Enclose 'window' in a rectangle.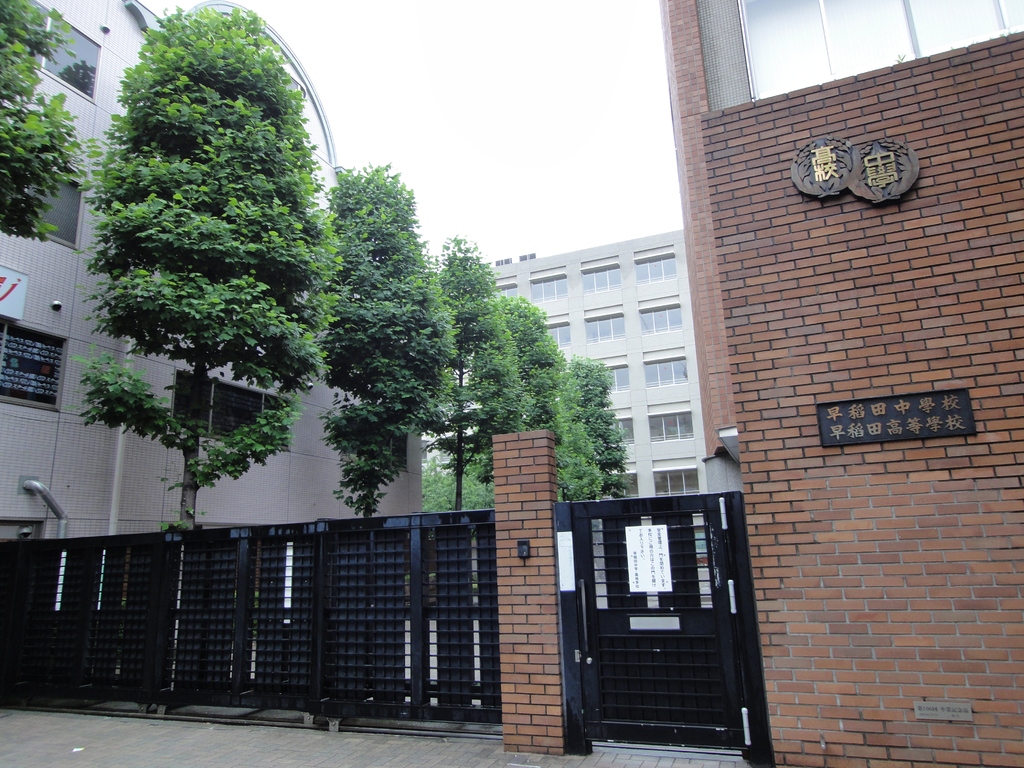
[582, 310, 627, 344].
